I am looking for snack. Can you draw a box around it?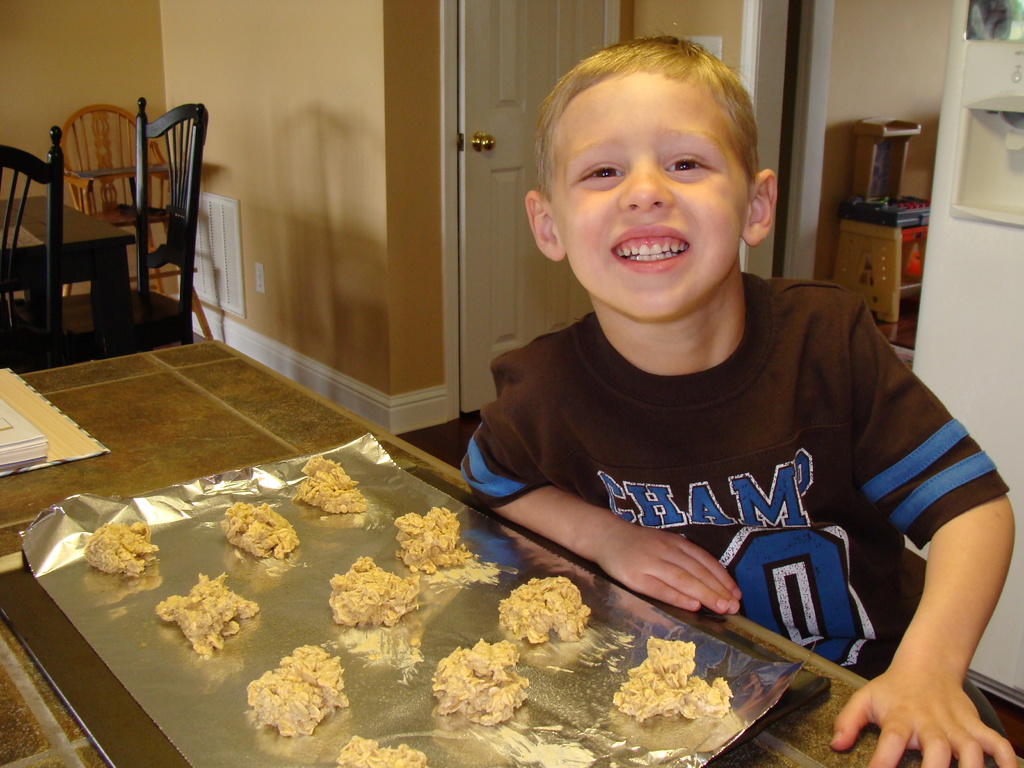
Sure, the bounding box is [x1=157, y1=571, x2=257, y2=655].
